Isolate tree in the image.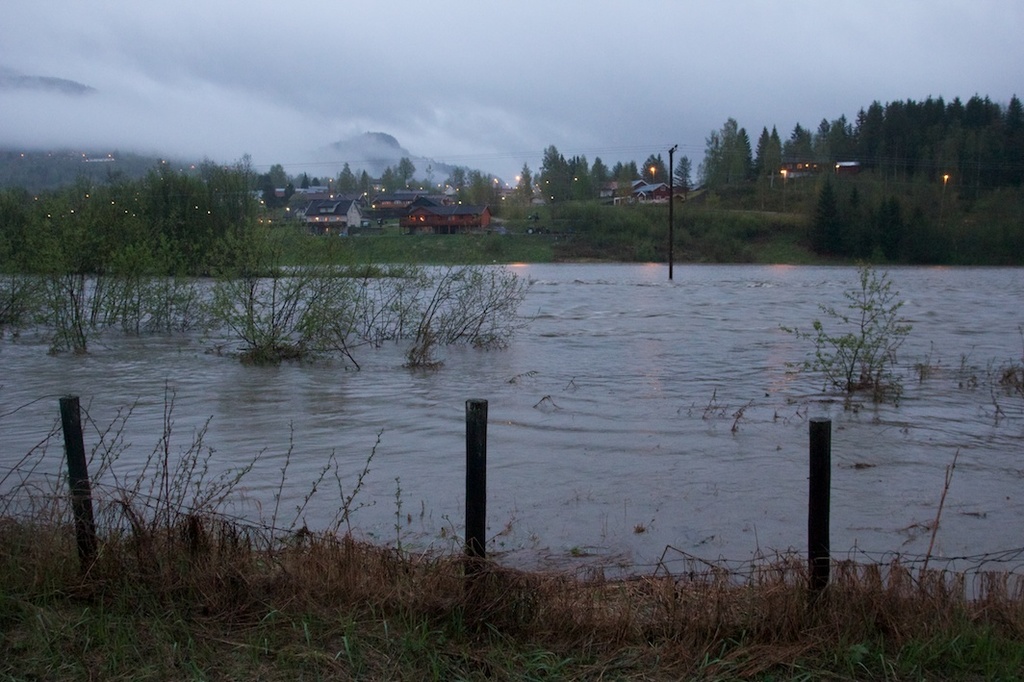
Isolated region: bbox(518, 164, 529, 194).
